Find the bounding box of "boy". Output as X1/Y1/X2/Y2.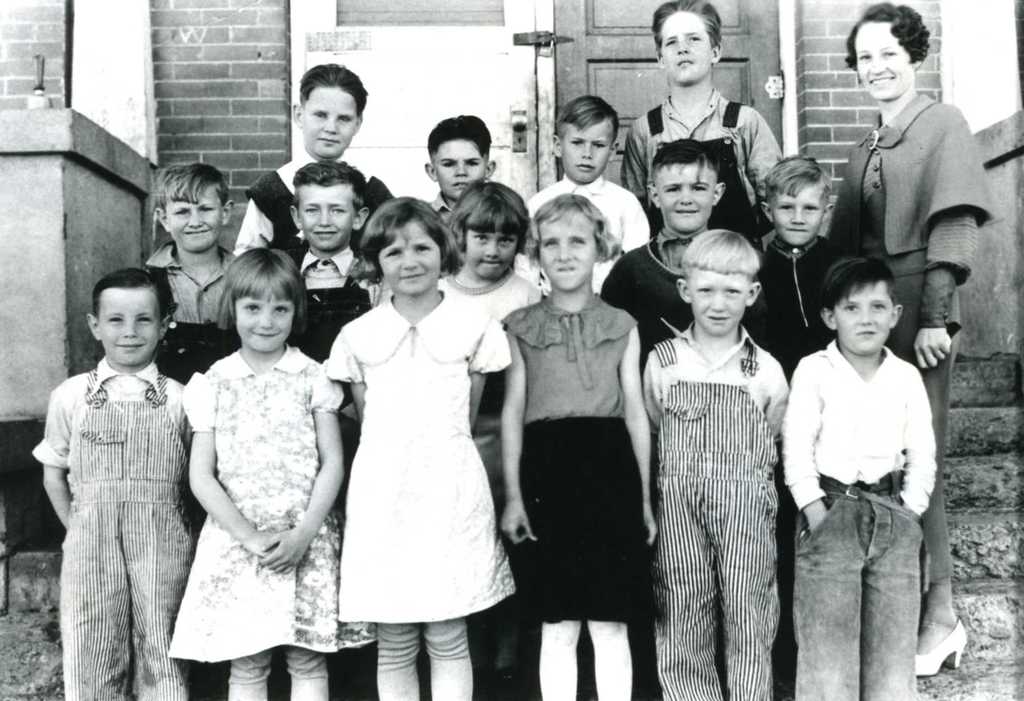
740/152/855/376.
